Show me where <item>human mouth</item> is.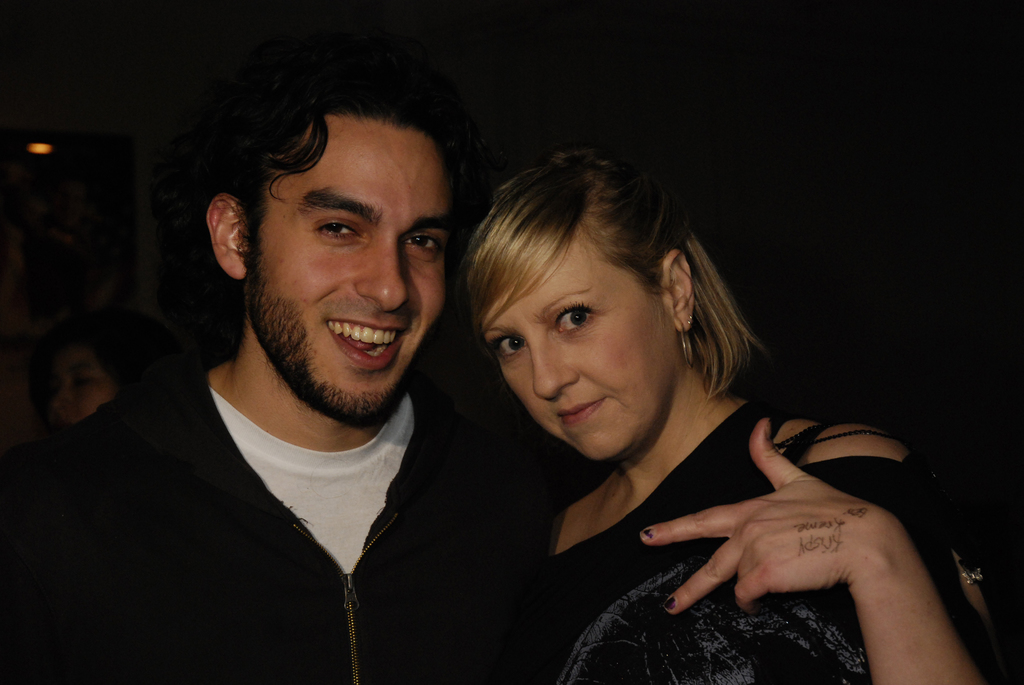
<item>human mouth</item> is at region(541, 397, 598, 431).
